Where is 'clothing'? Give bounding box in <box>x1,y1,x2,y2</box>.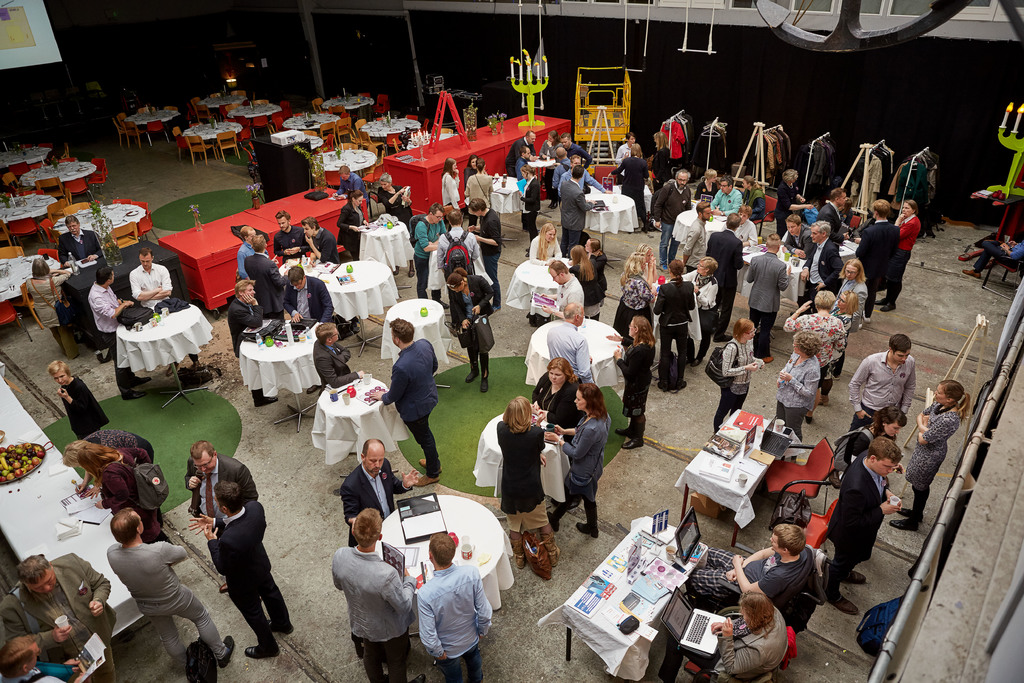
<box>191,454,254,577</box>.
